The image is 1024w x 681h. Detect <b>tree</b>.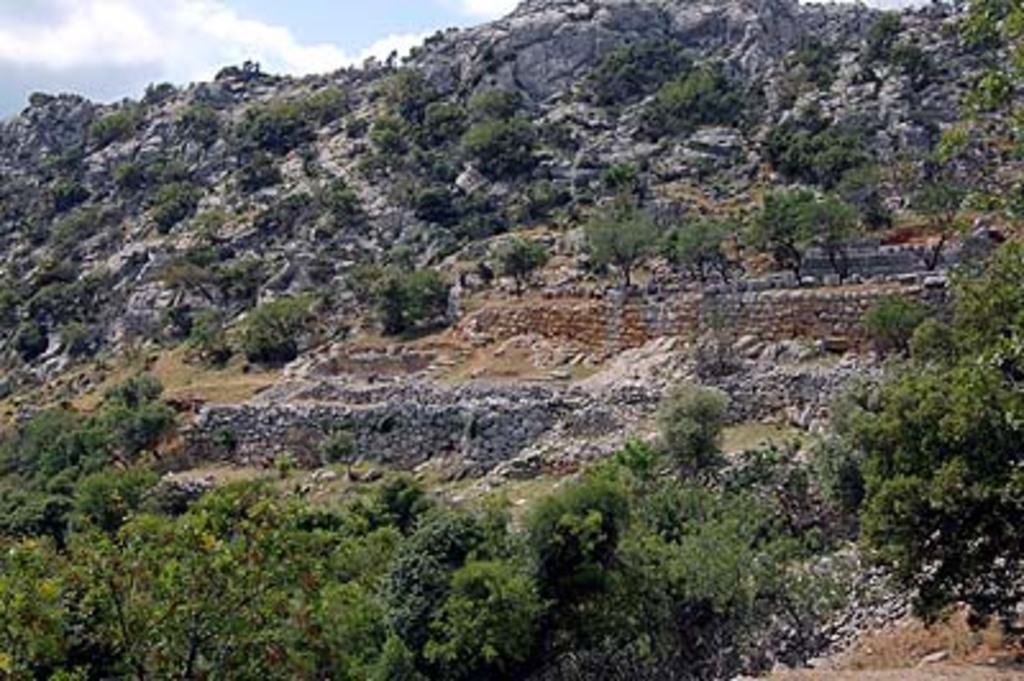
Detection: (174, 102, 223, 154).
